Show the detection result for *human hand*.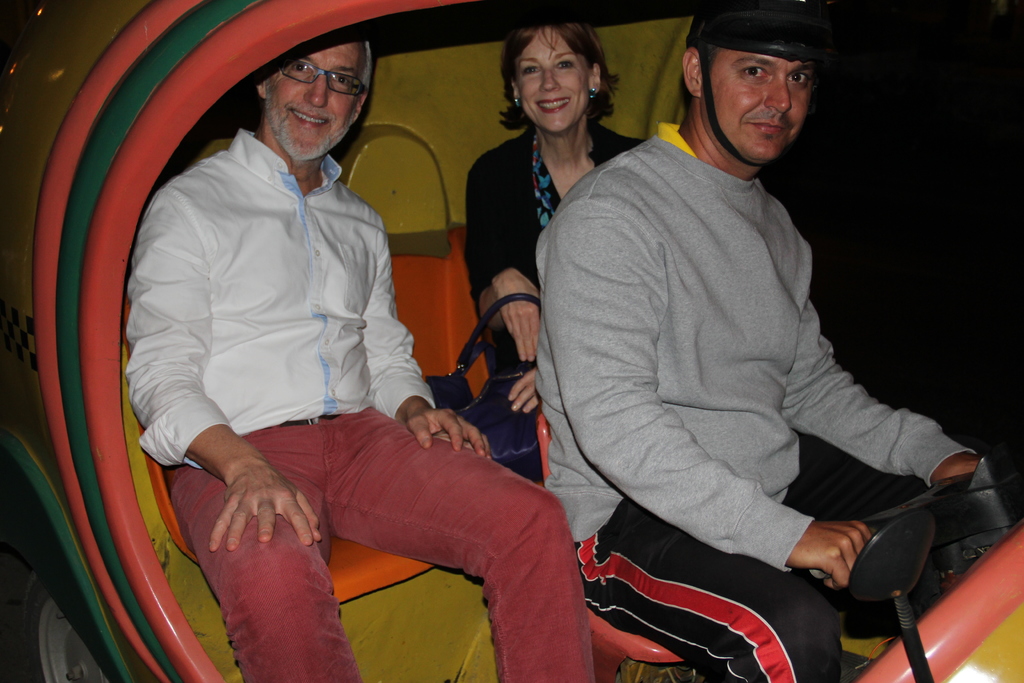
<box>499,276,541,364</box>.
